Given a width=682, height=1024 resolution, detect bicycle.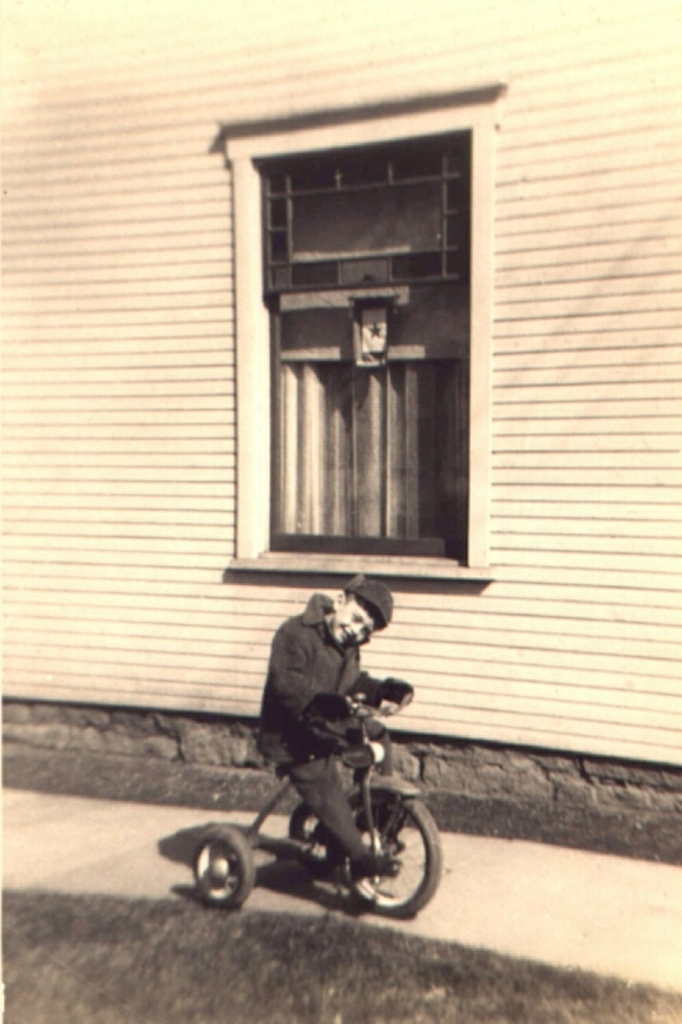
region(185, 708, 458, 935).
